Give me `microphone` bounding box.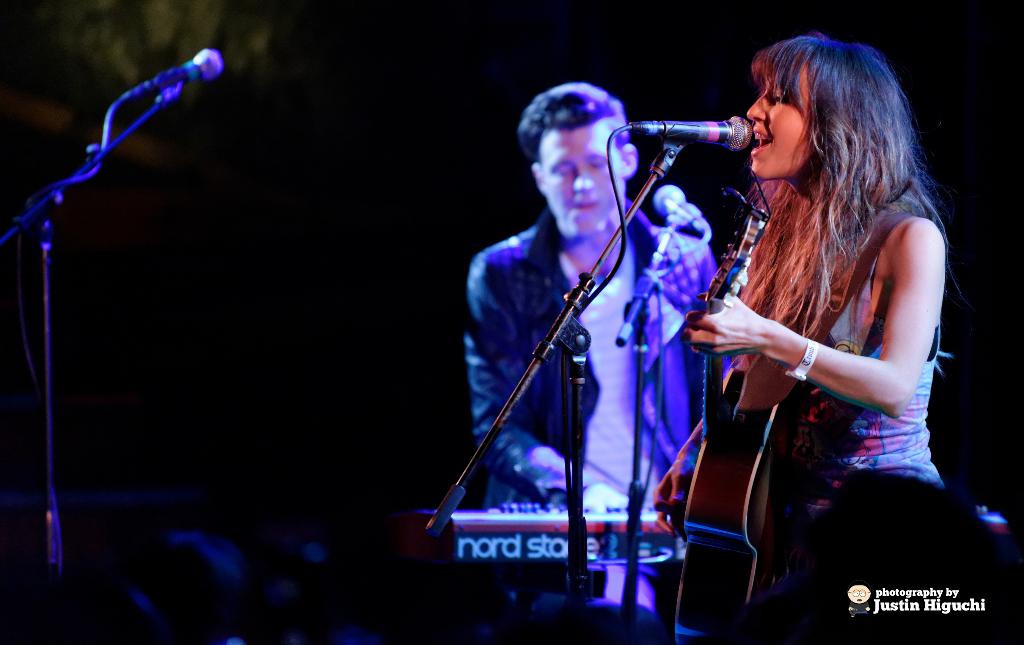
pyautogui.locateOnScreen(143, 47, 221, 97).
